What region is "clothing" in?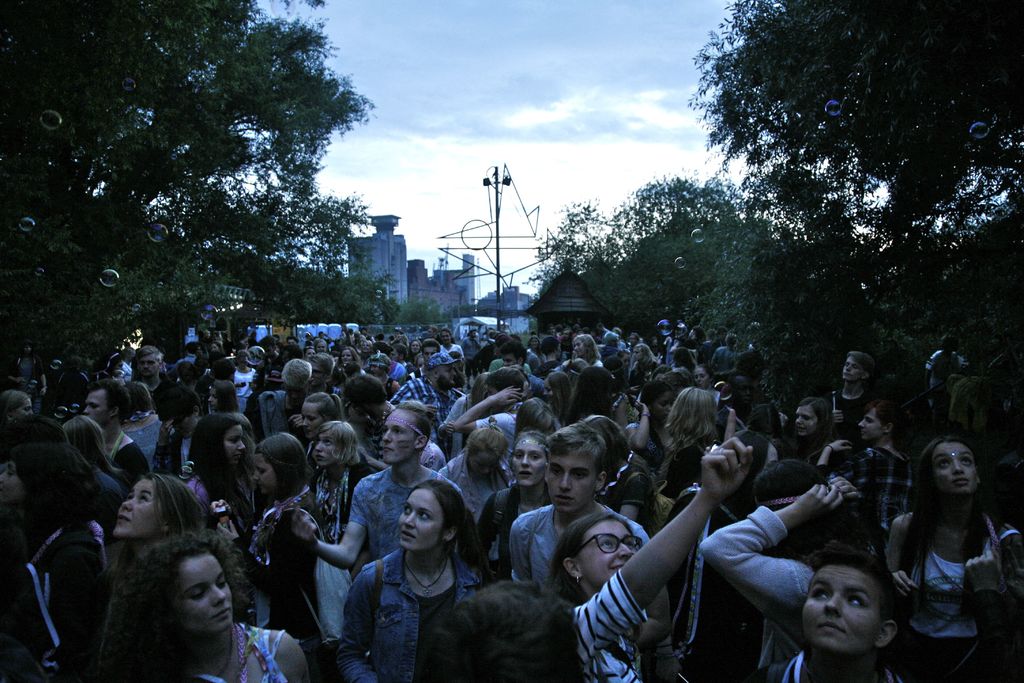
bbox=[394, 374, 437, 423].
